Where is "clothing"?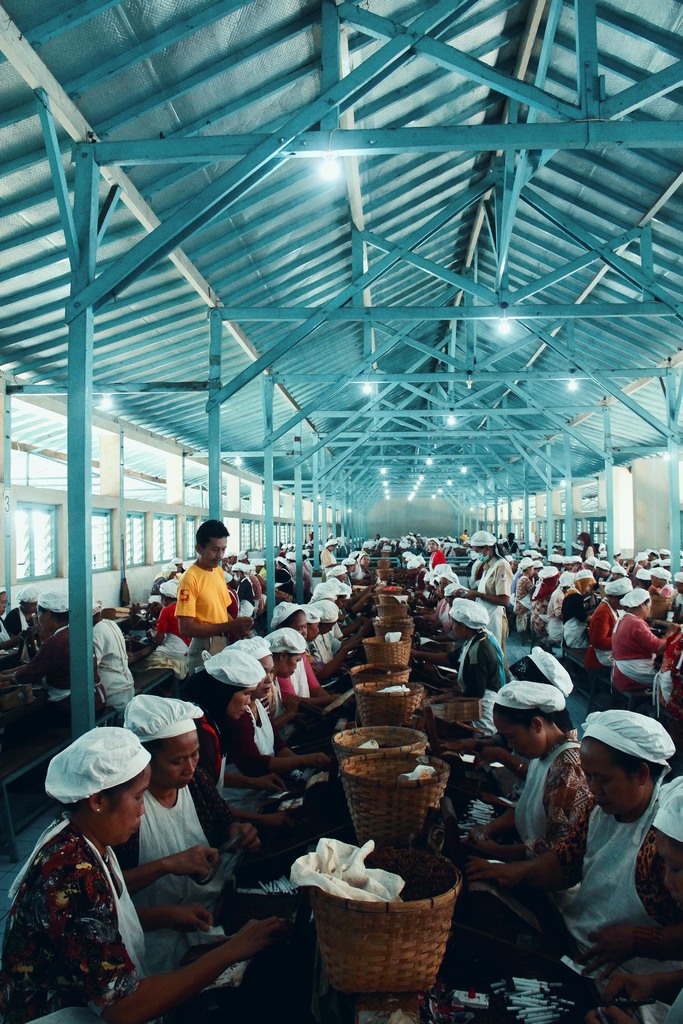
0, 626, 105, 729.
